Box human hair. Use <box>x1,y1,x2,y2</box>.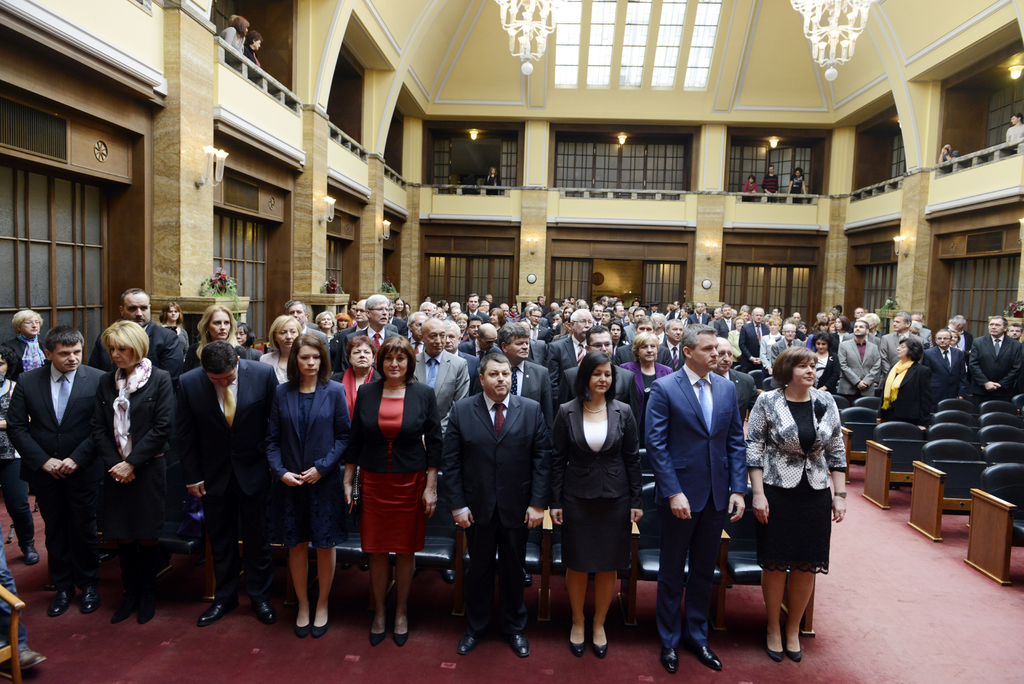
<box>799,322,806,328</box>.
